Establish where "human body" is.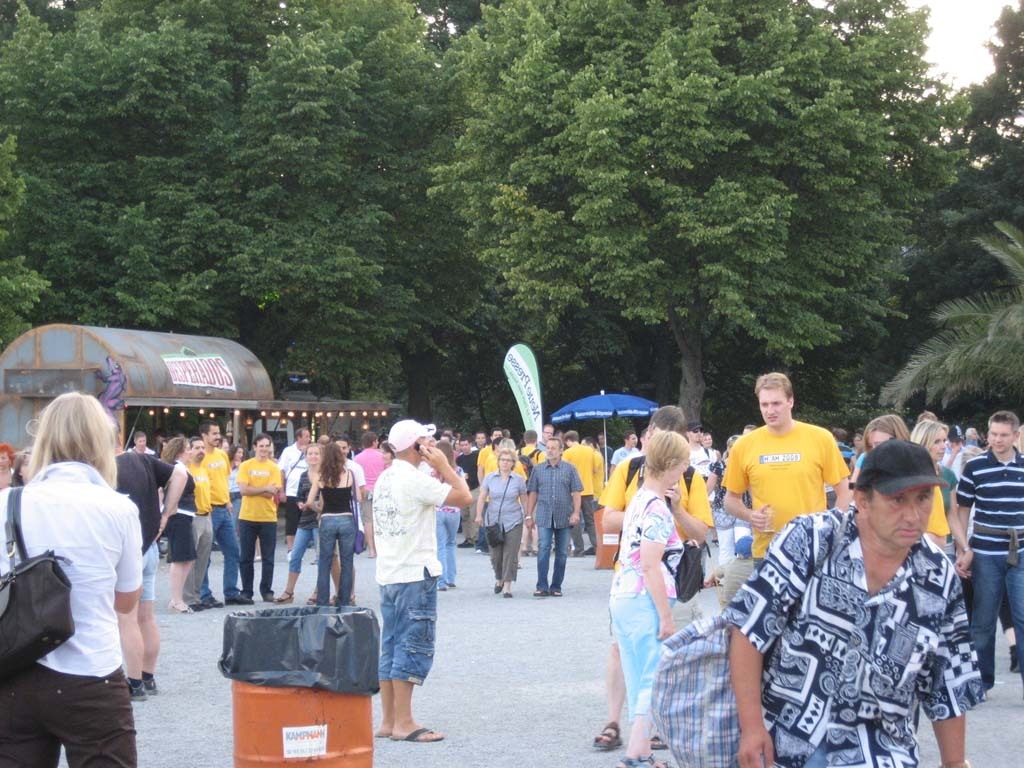
Established at BBox(194, 421, 251, 615).
